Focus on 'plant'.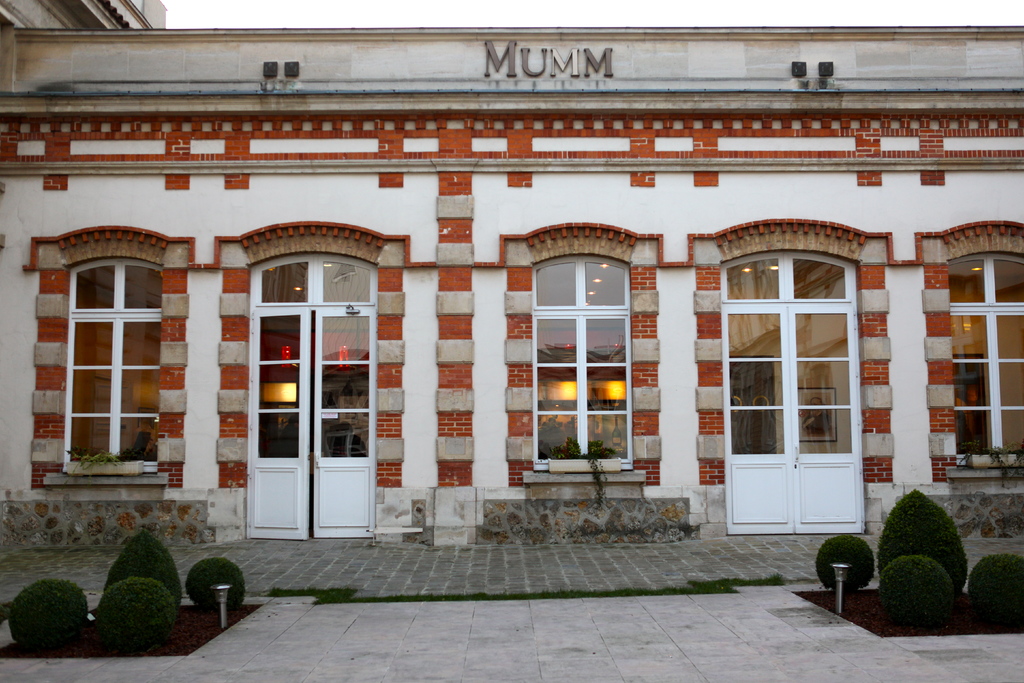
Focused at (813,532,875,598).
